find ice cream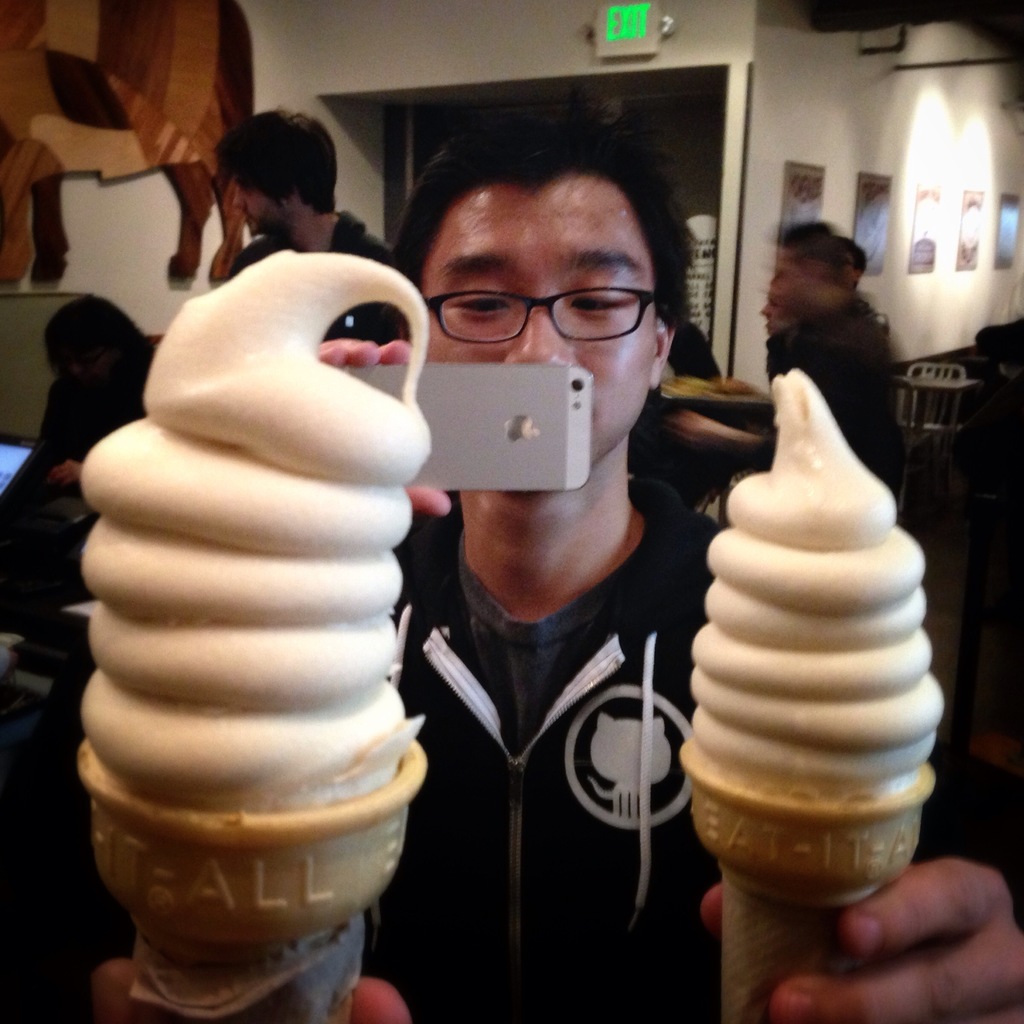
{"left": 76, "top": 245, "right": 429, "bottom": 805}
